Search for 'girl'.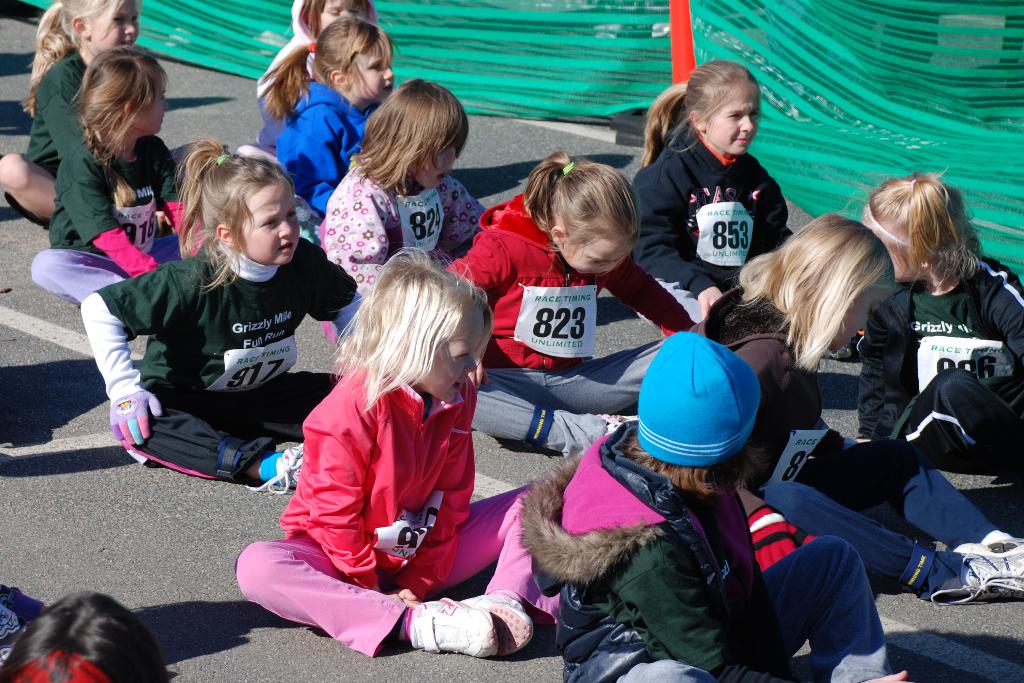
Found at [231,245,562,655].
